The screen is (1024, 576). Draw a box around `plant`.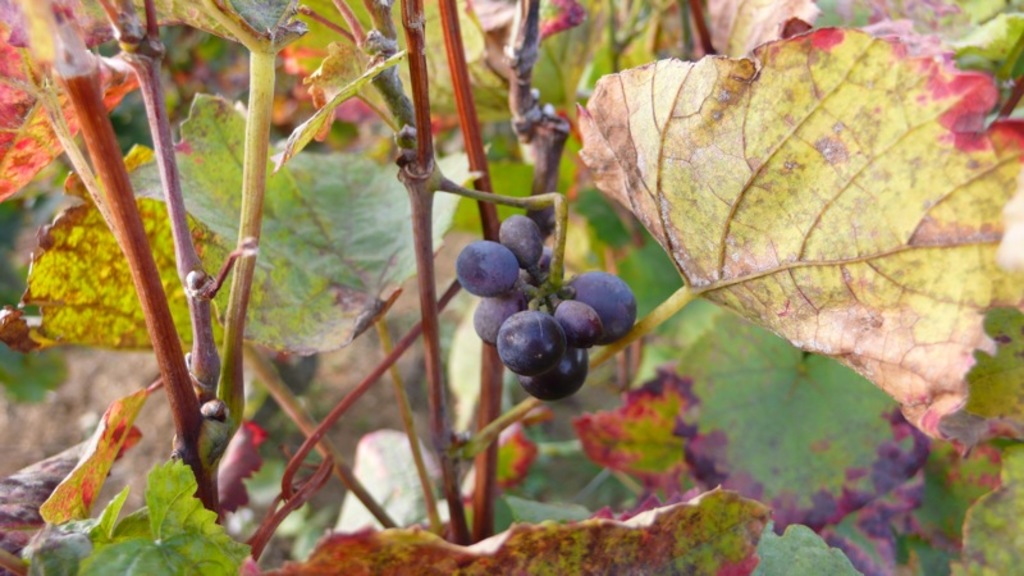
[left=0, top=0, right=1023, bottom=575].
